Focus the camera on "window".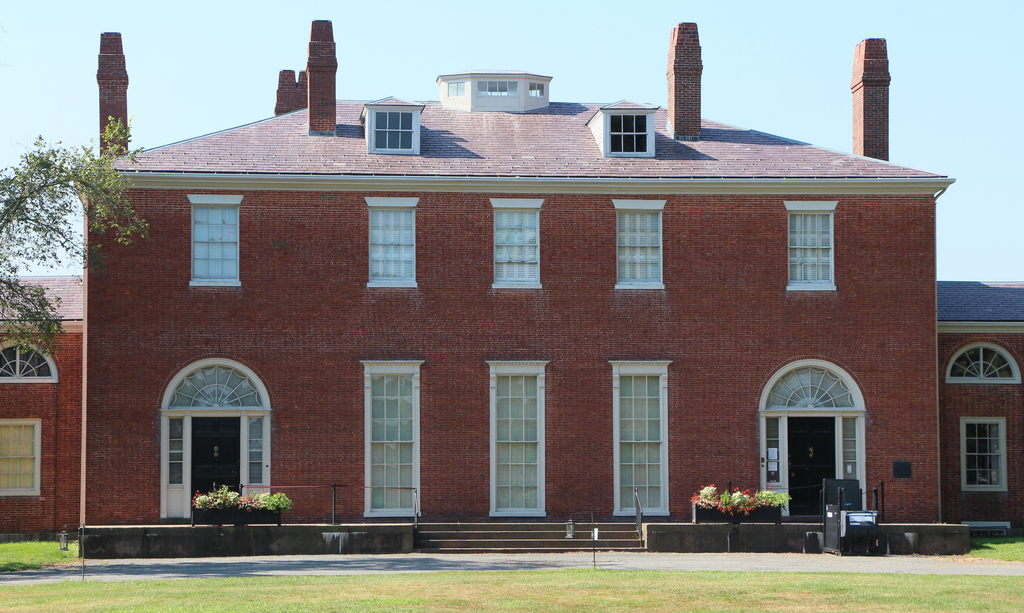
Focus region: bbox(479, 78, 518, 97).
